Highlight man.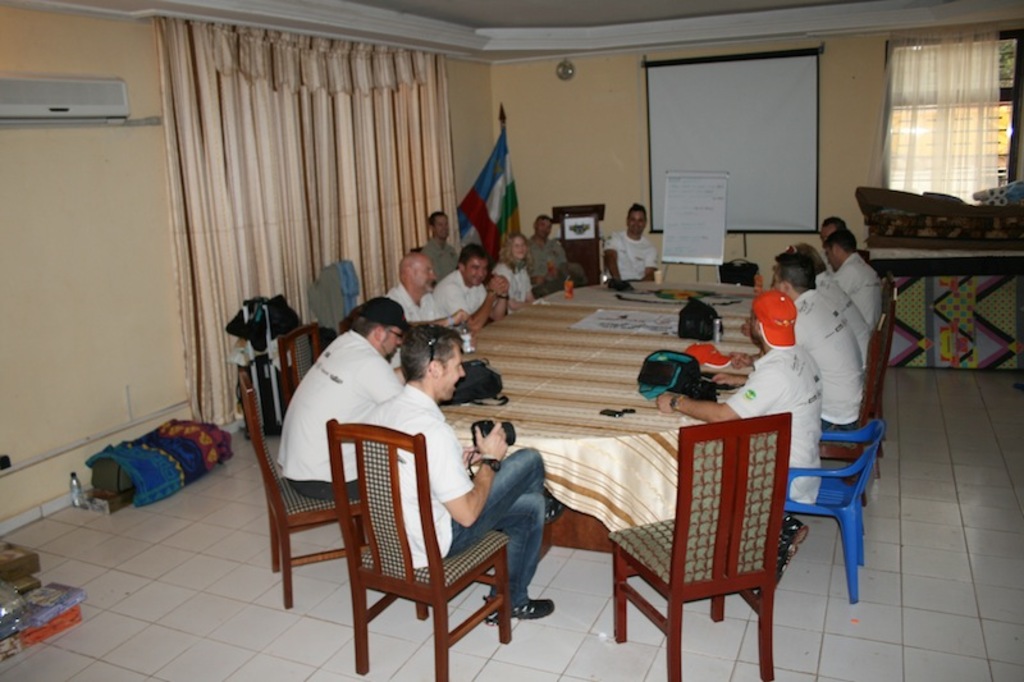
Highlighted region: region(434, 247, 509, 331).
